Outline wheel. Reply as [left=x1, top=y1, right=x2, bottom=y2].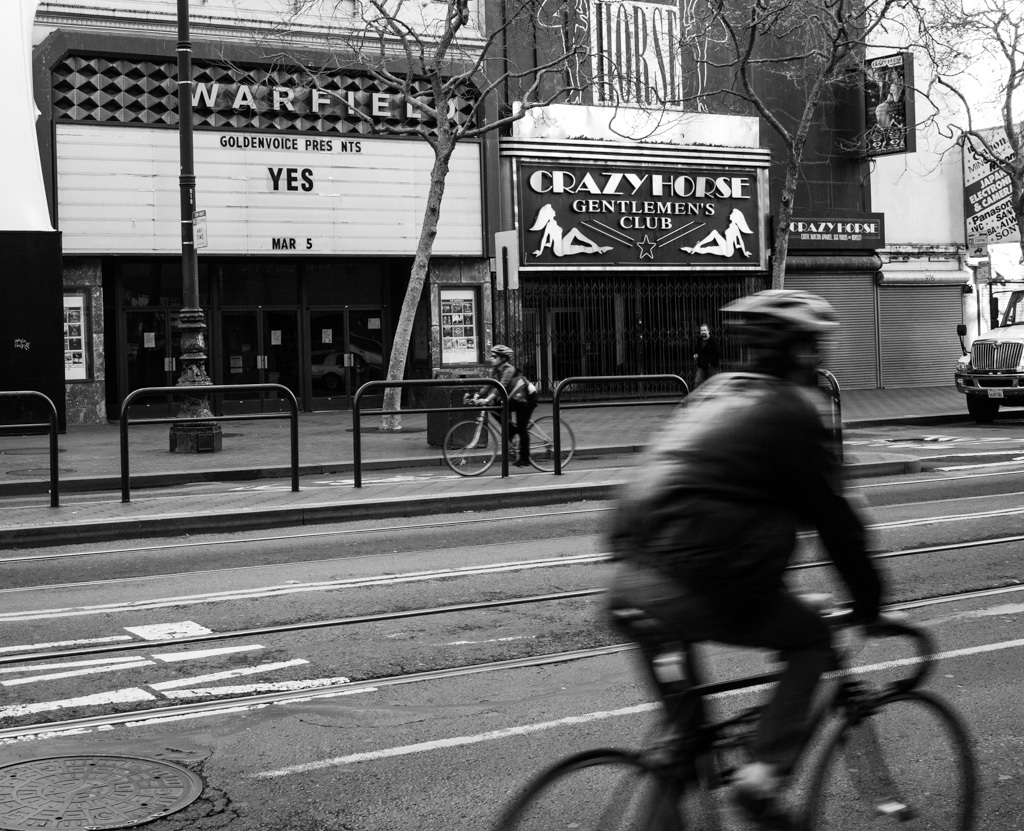
[left=809, top=690, right=973, bottom=829].
